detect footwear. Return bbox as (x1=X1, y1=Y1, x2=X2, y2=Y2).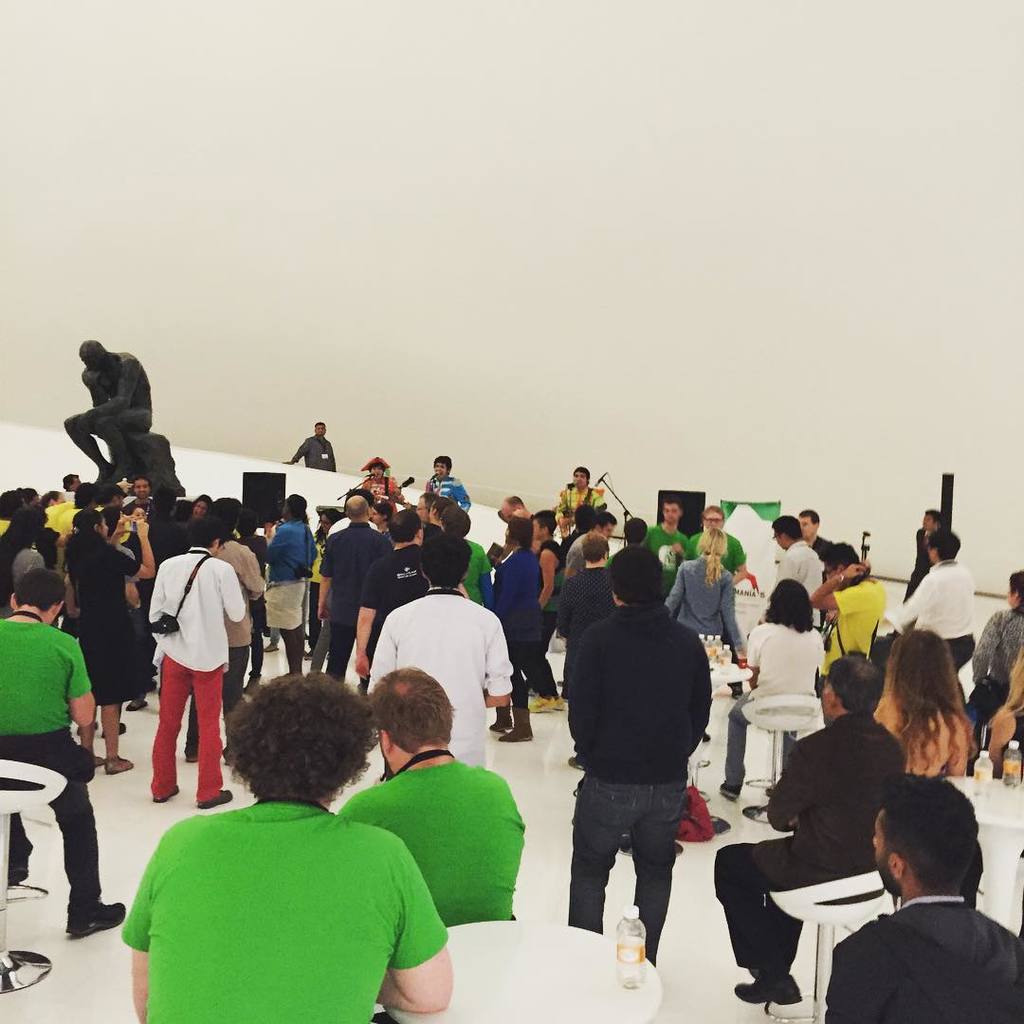
(x1=69, y1=906, x2=128, y2=935).
